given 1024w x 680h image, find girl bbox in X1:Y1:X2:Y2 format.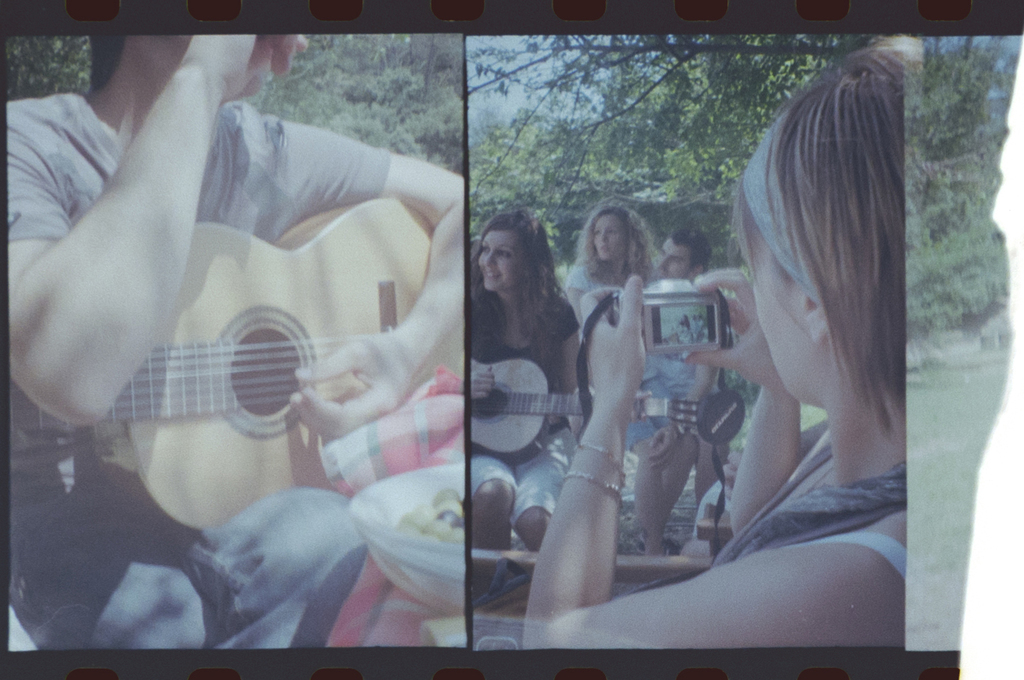
458:209:591:590.
